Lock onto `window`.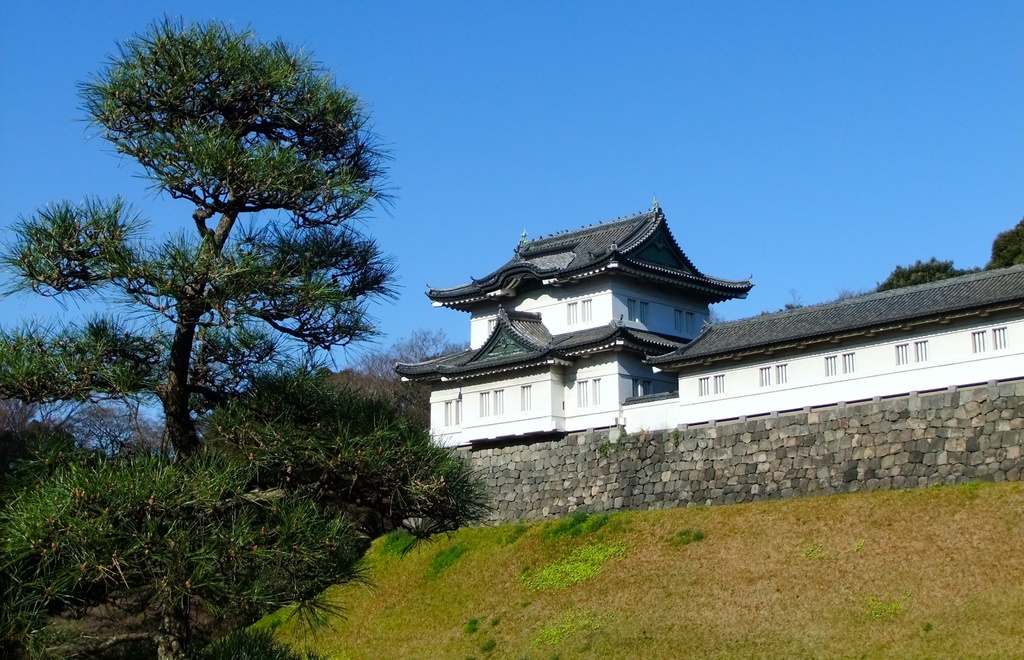
Locked: (455, 398, 461, 423).
